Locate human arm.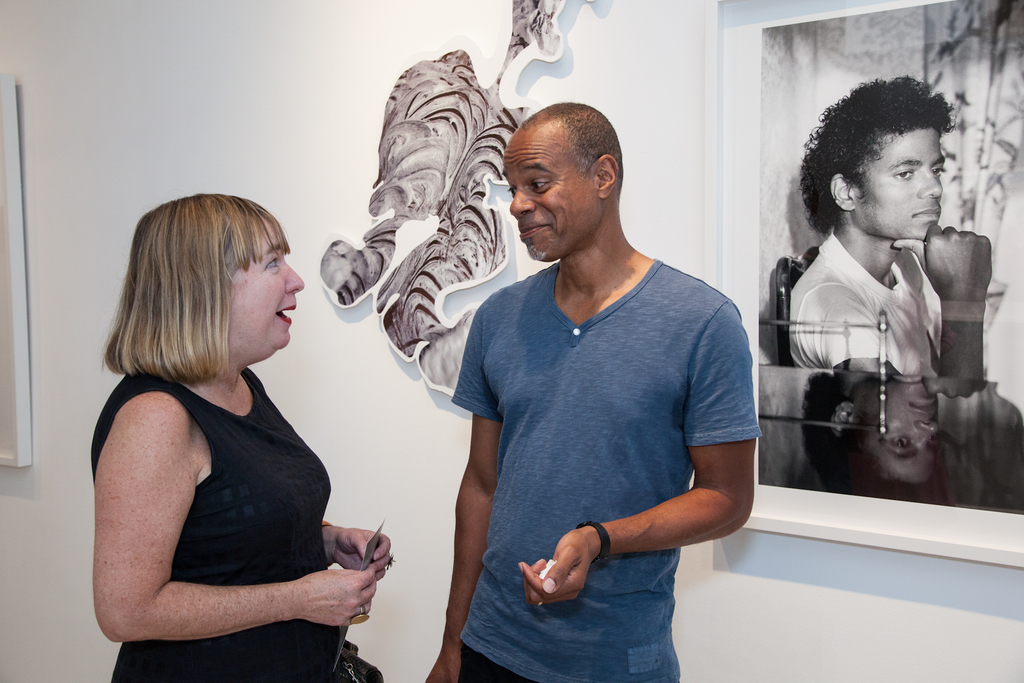
Bounding box: <region>419, 303, 497, 682</region>.
